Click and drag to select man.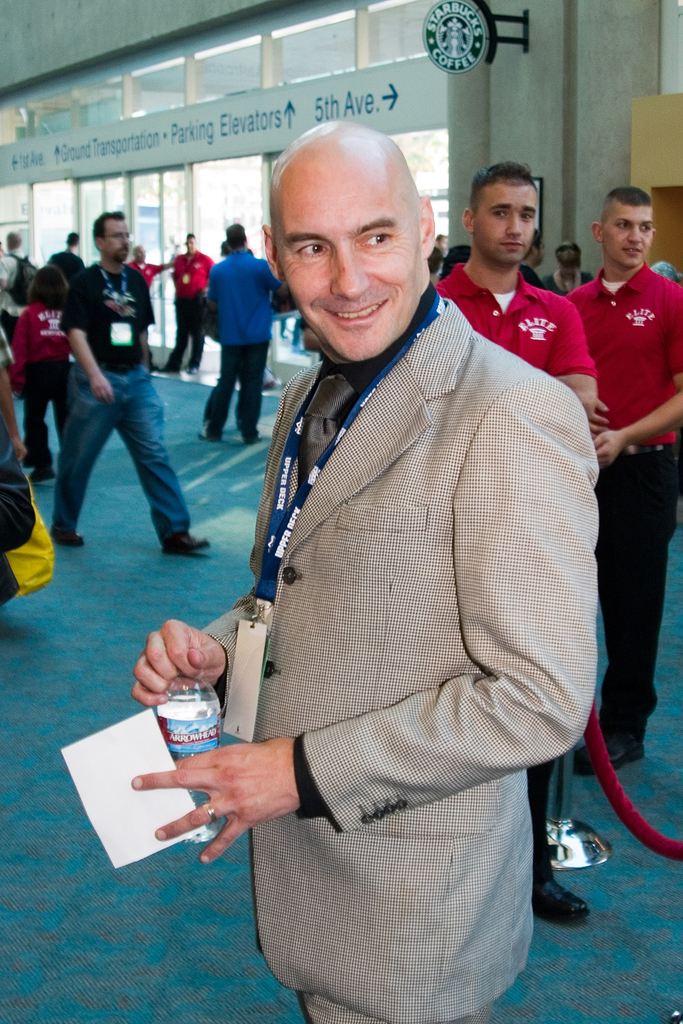
Selection: region(420, 161, 605, 934).
